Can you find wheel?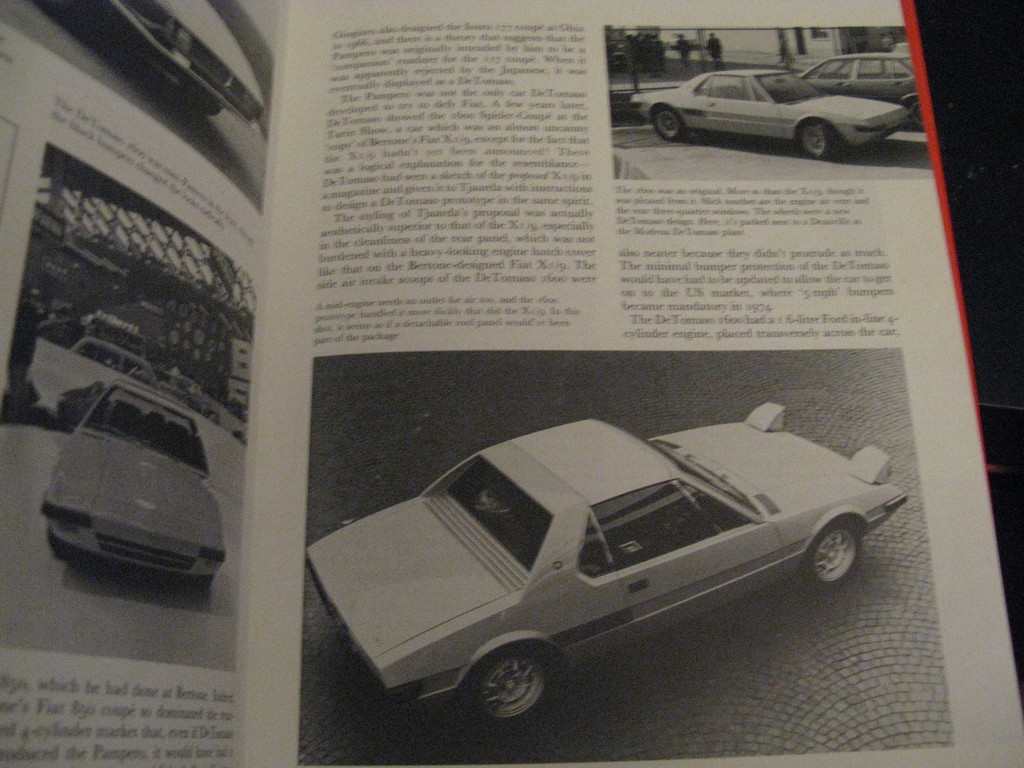
Yes, bounding box: BBox(909, 100, 920, 130).
